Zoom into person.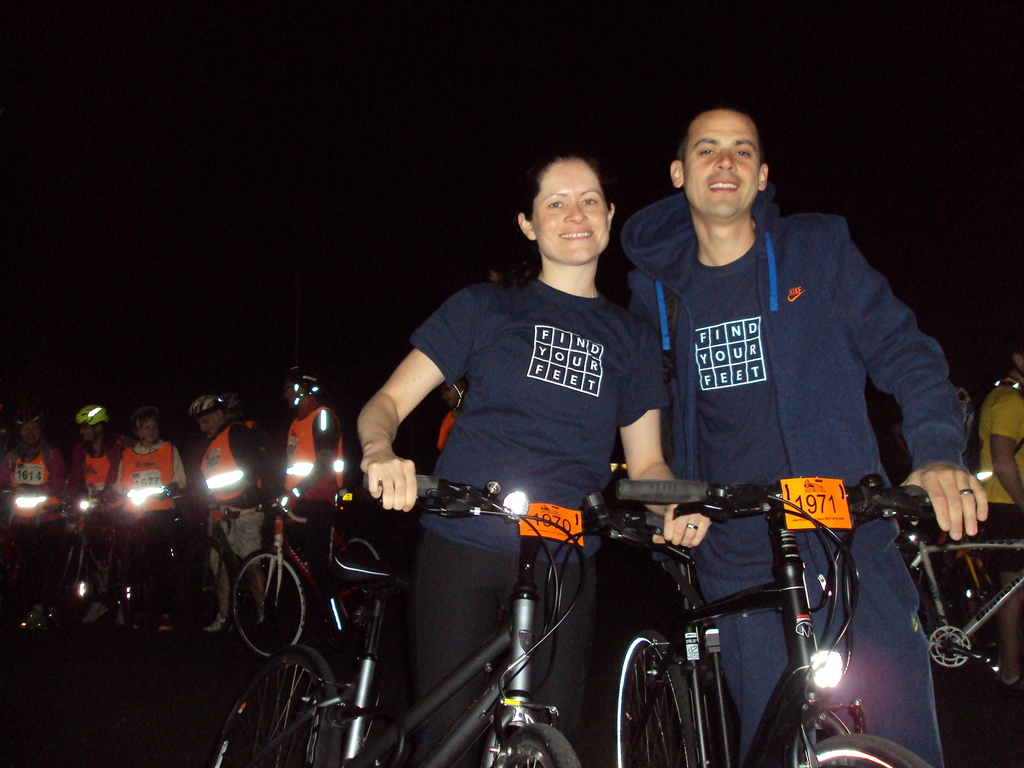
Zoom target: box(620, 102, 993, 767).
